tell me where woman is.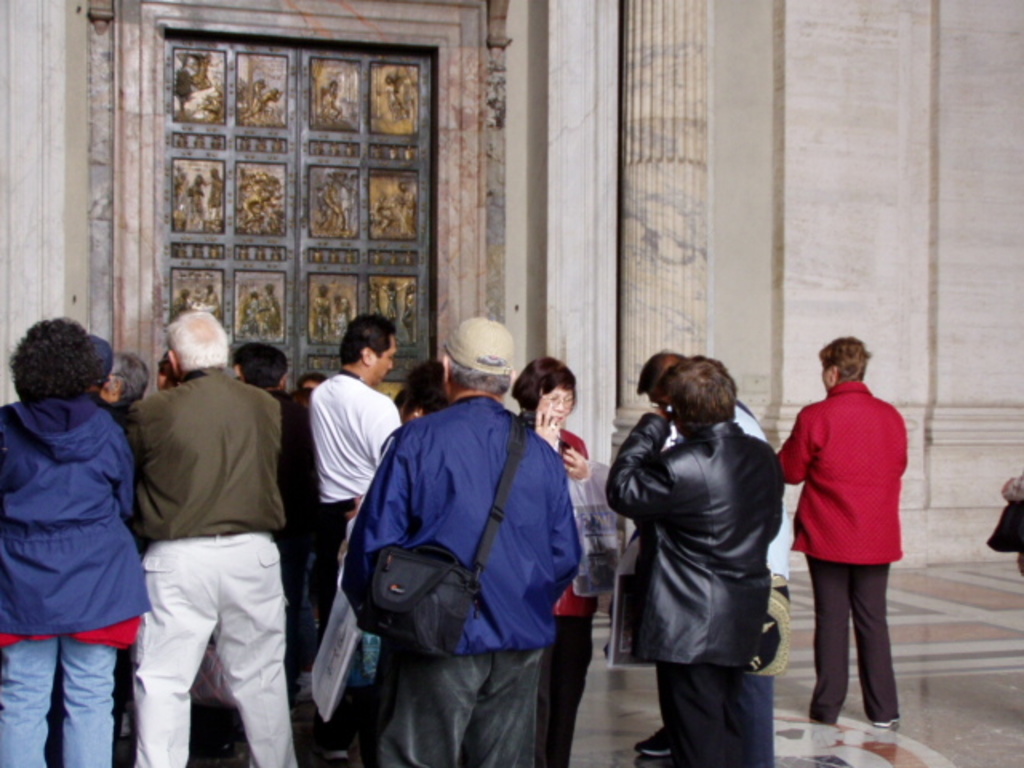
woman is at l=507, t=358, r=629, b=766.
